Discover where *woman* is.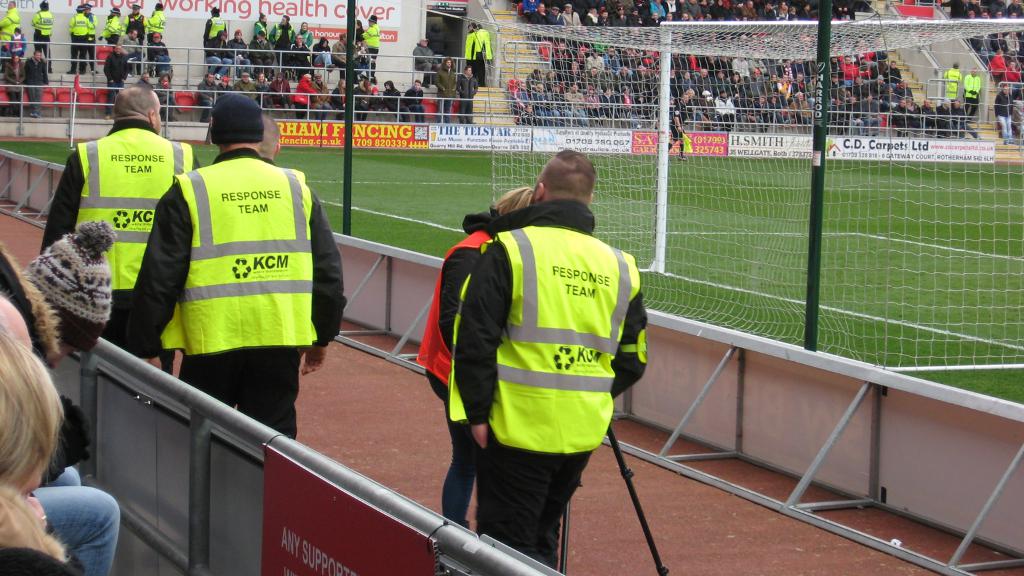
Discovered at box(331, 77, 353, 127).
